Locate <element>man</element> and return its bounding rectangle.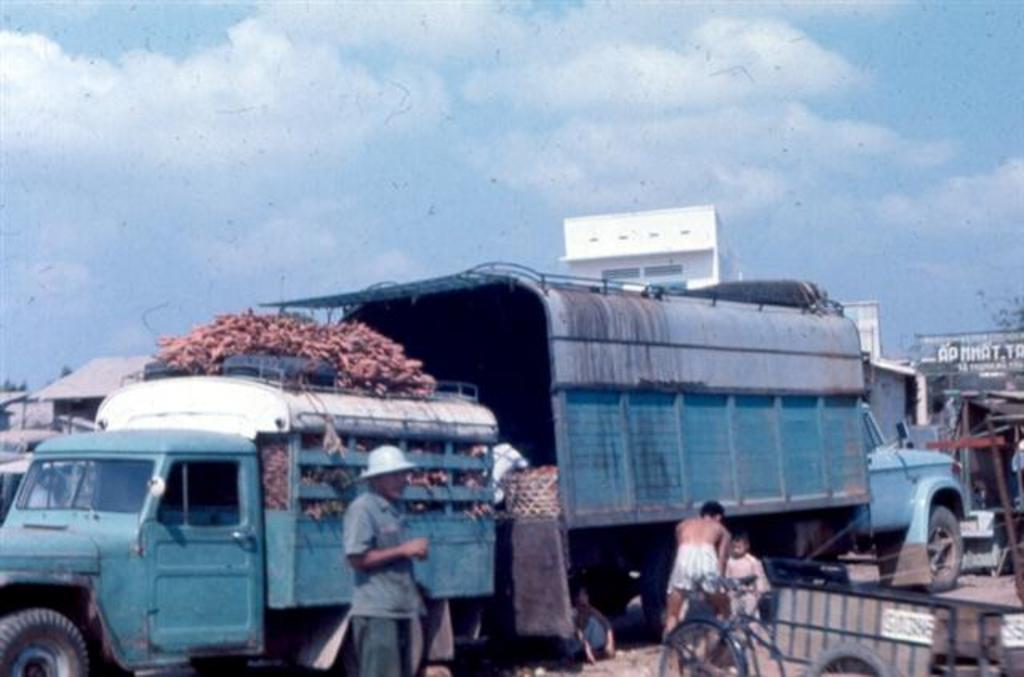
crop(318, 467, 434, 671).
